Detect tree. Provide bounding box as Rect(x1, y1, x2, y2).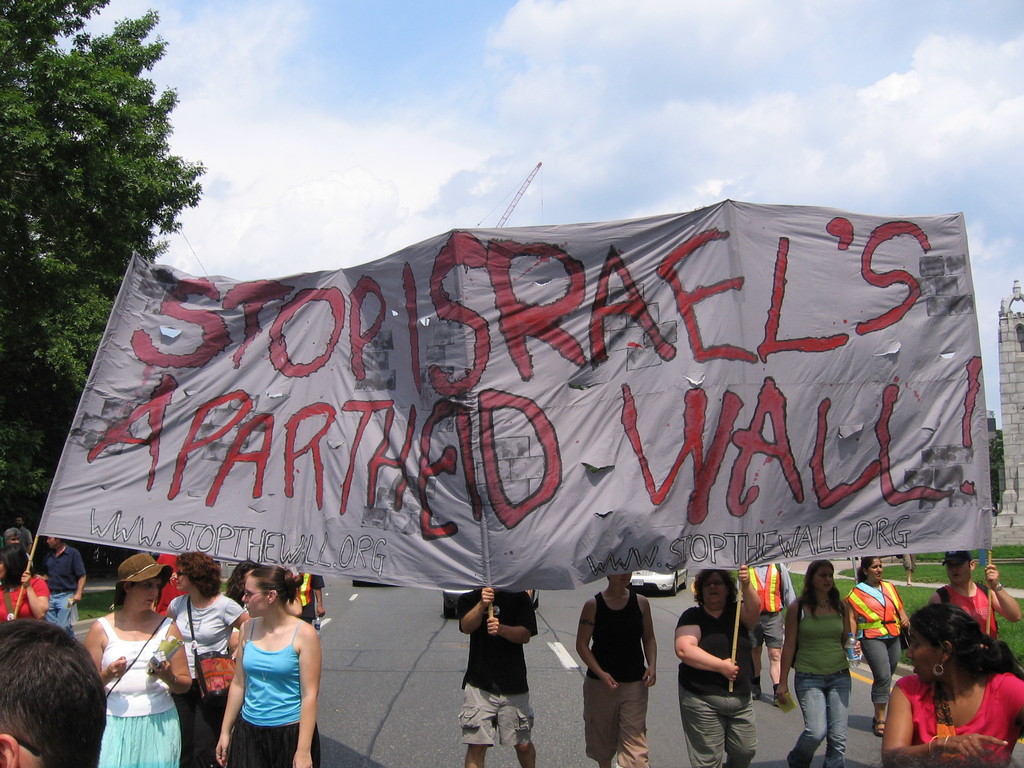
Rect(0, 0, 211, 579).
